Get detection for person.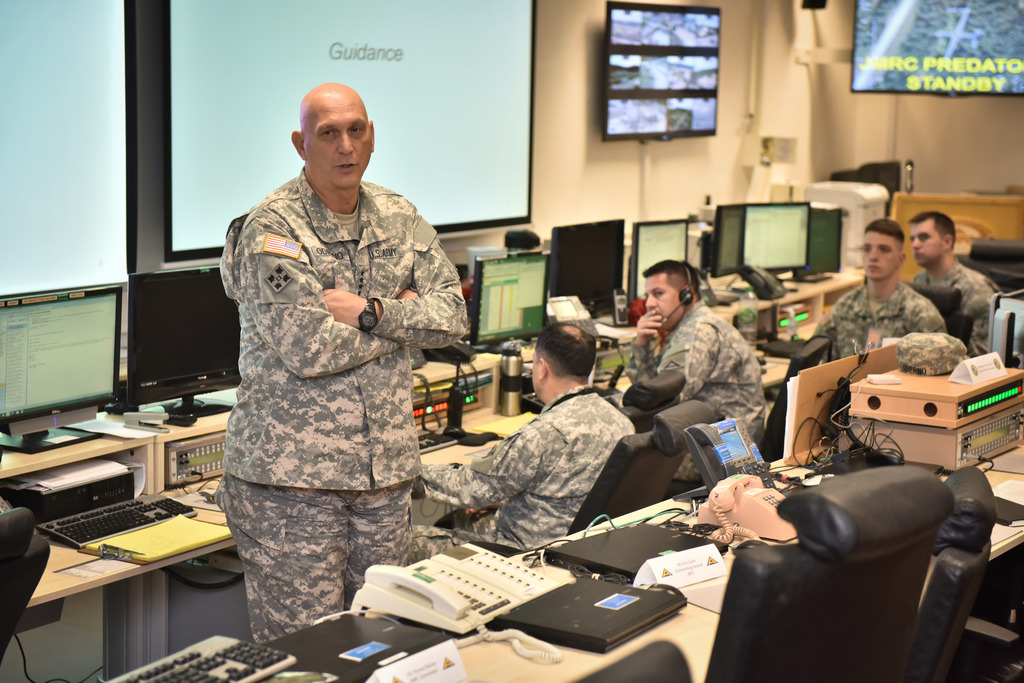
Detection: {"left": 821, "top": 216, "right": 945, "bottom": 359}.
